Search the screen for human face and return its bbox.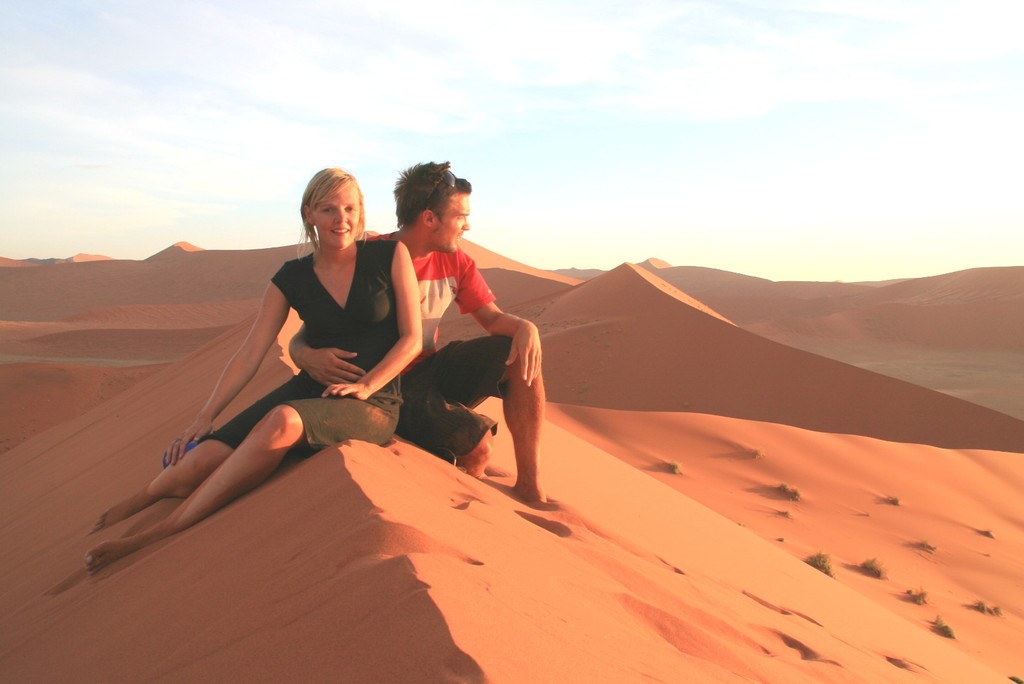
Found: <bbox>312, 189, 364, 248</bbox>.
